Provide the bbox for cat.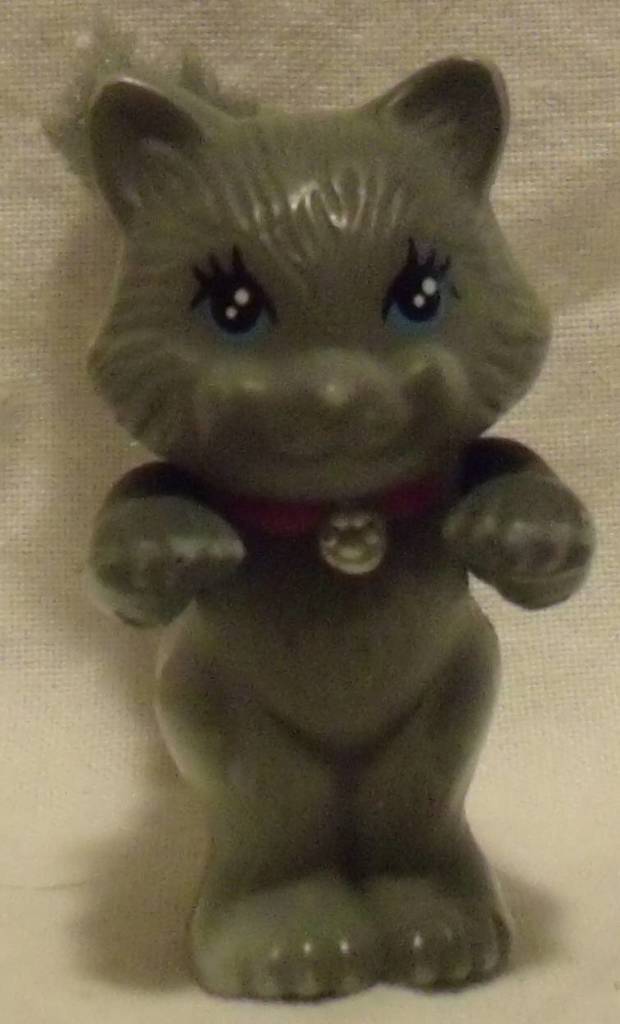
x1=82 y1=57 x2=616 y2=1012.
